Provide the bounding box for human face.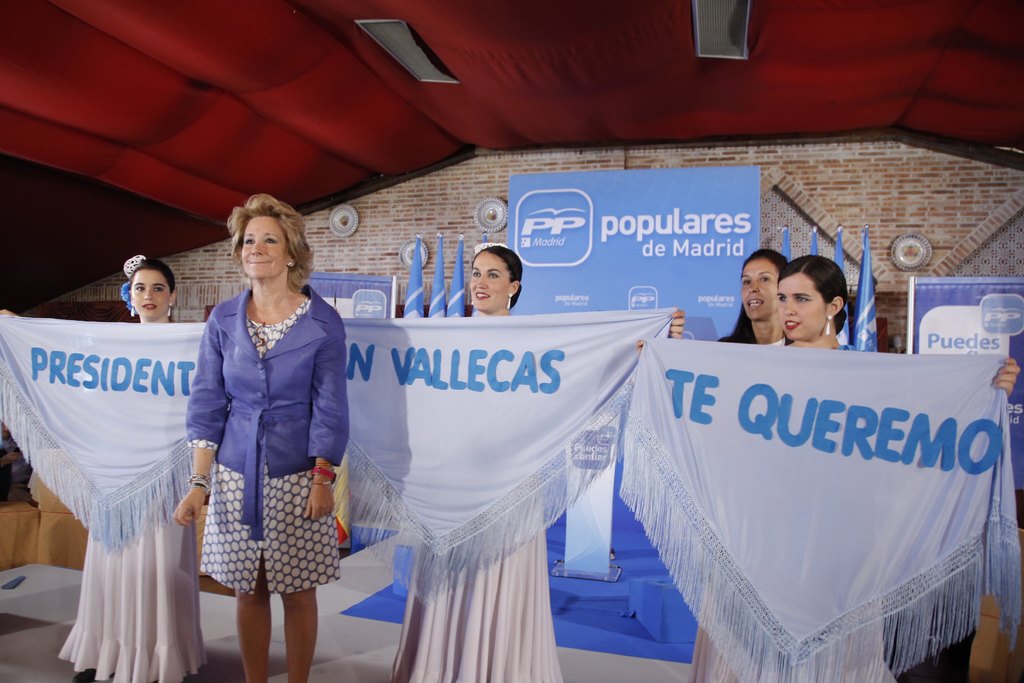
739, 261, 778, 325.
